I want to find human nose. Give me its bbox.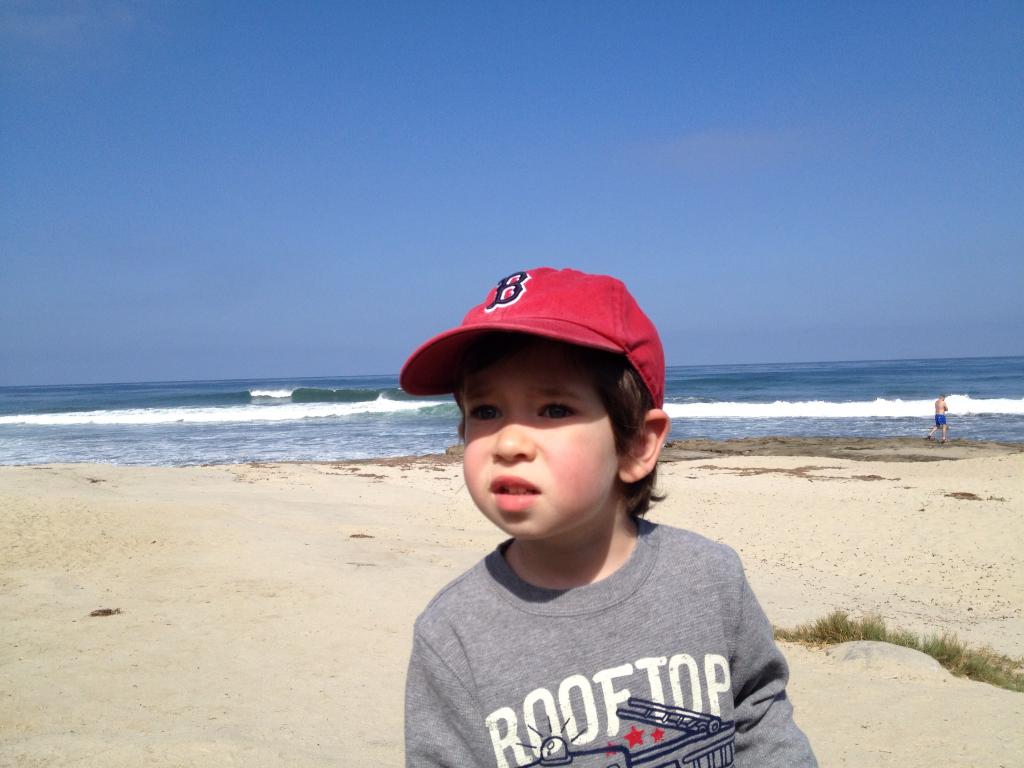
x1=490 y1=412 x2=537 y2=461.
